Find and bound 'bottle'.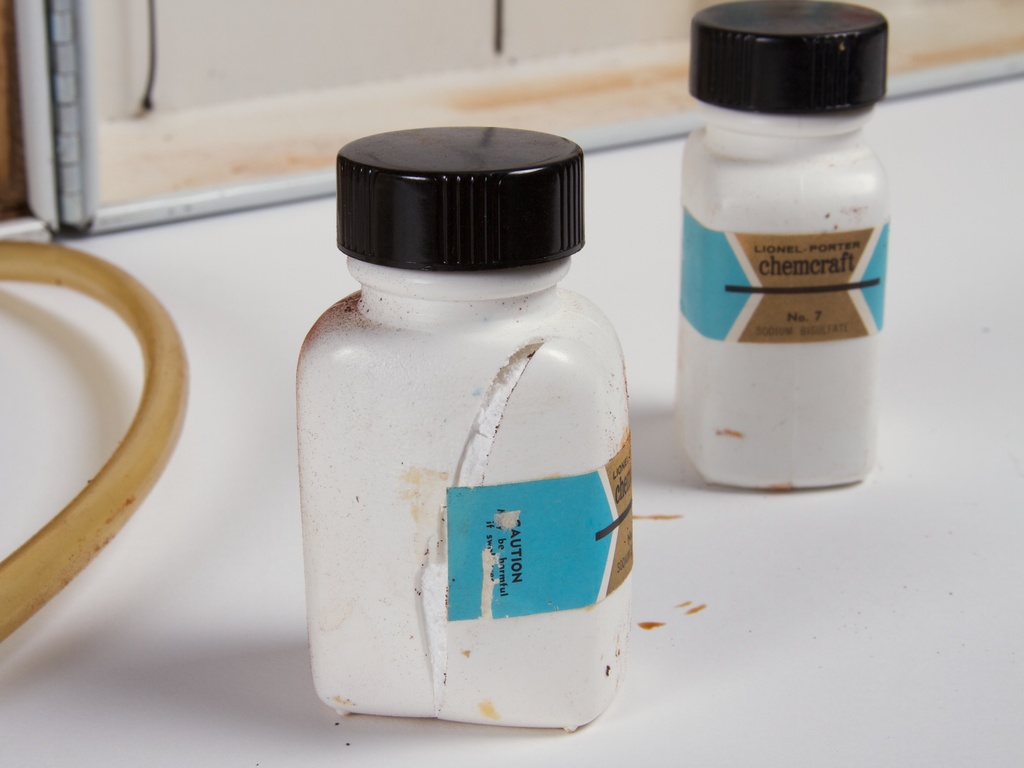
Bound: <region>676, 0, 888, 490</region>.
